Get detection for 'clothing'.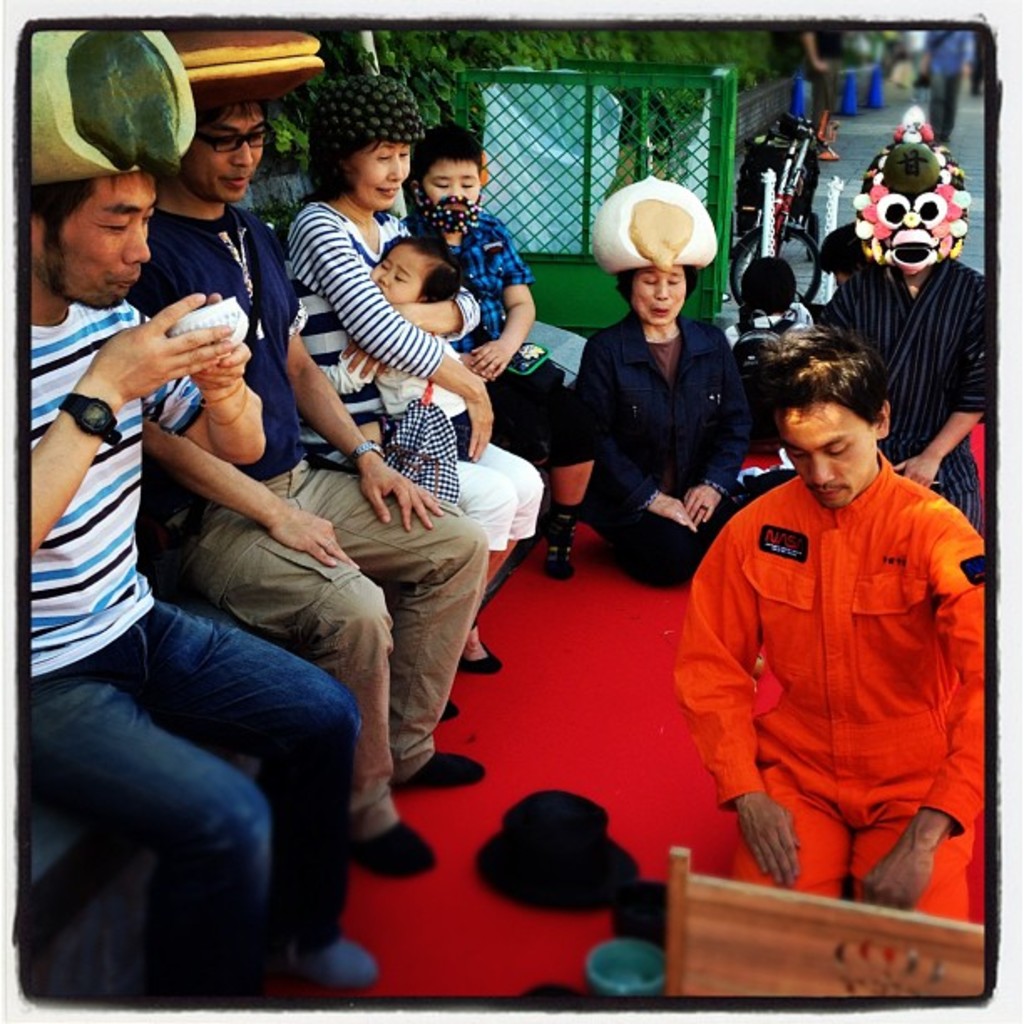
Detection: box=[684, 427, 997, 883].
